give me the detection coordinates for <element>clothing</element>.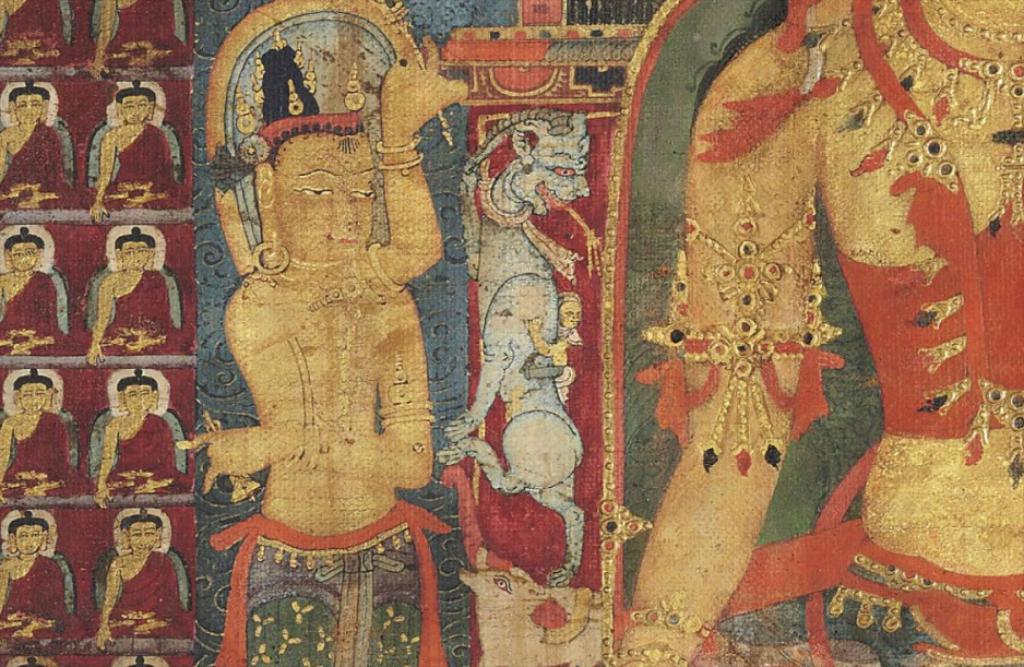
box(0, 122, 79, 209).
